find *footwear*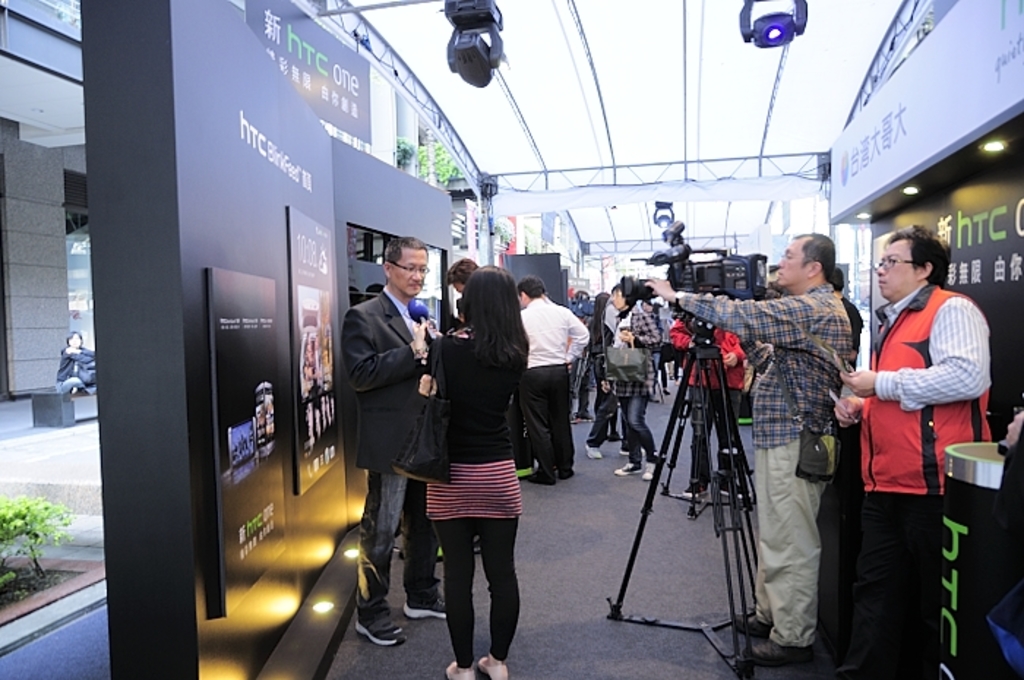
[667,484,701,503]
